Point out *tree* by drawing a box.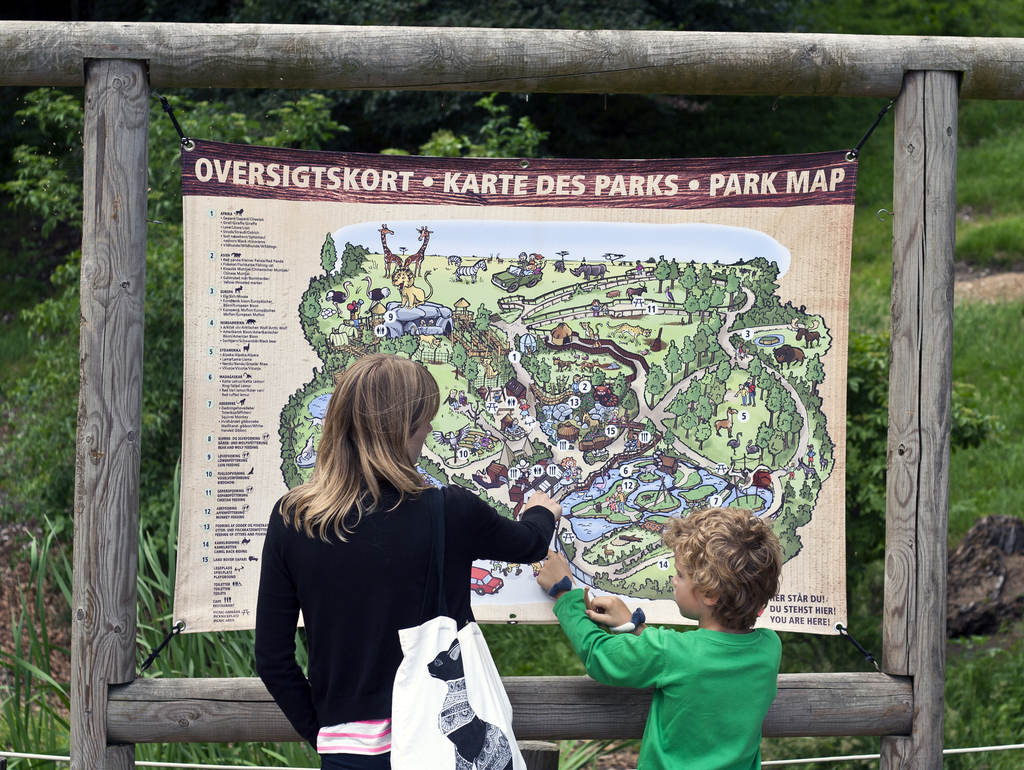
{"x1": 708, "y1": 378, "x2": 728, "y2": 403}.
